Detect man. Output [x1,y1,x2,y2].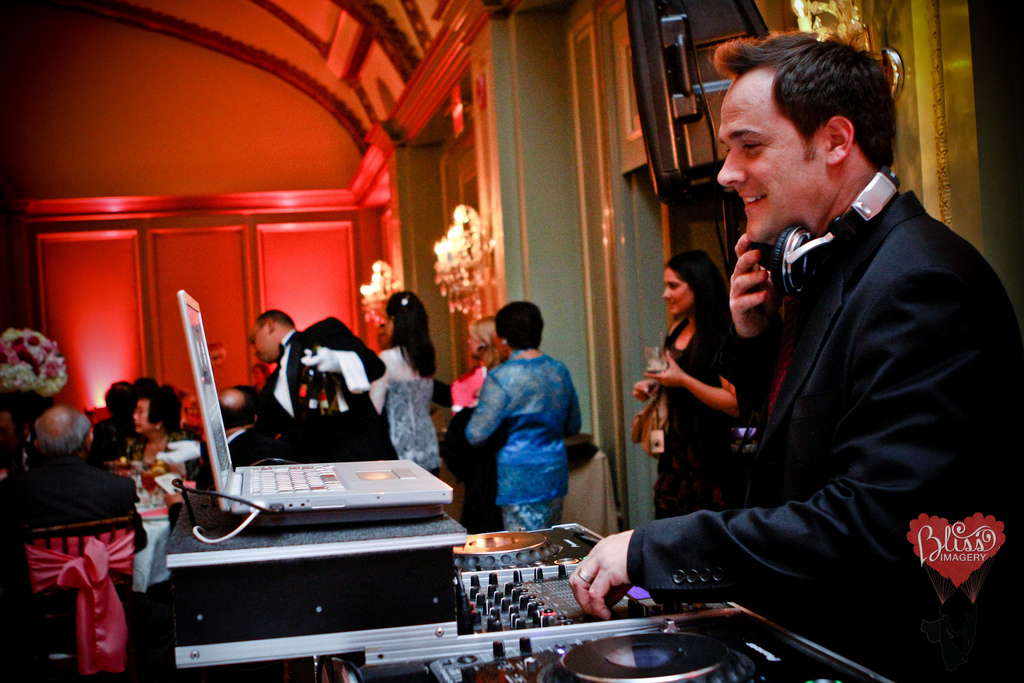
[0,401,152,682].
